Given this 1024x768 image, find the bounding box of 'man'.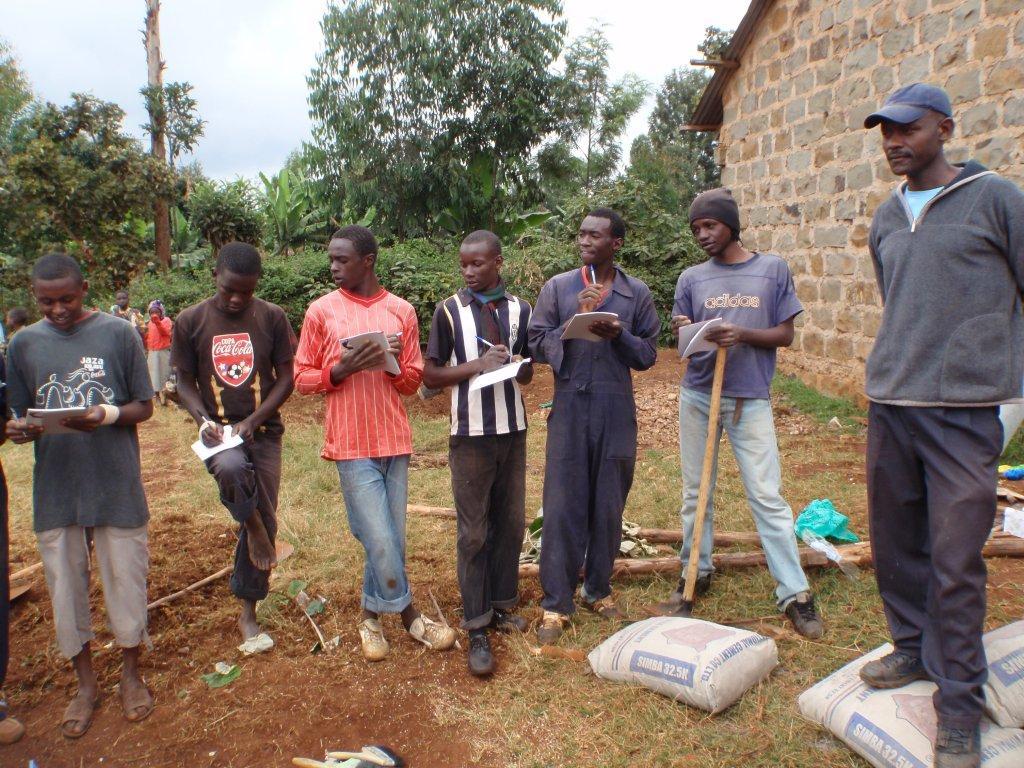
pyautogui.locateOnScreen(168, 241, 296, 661).
